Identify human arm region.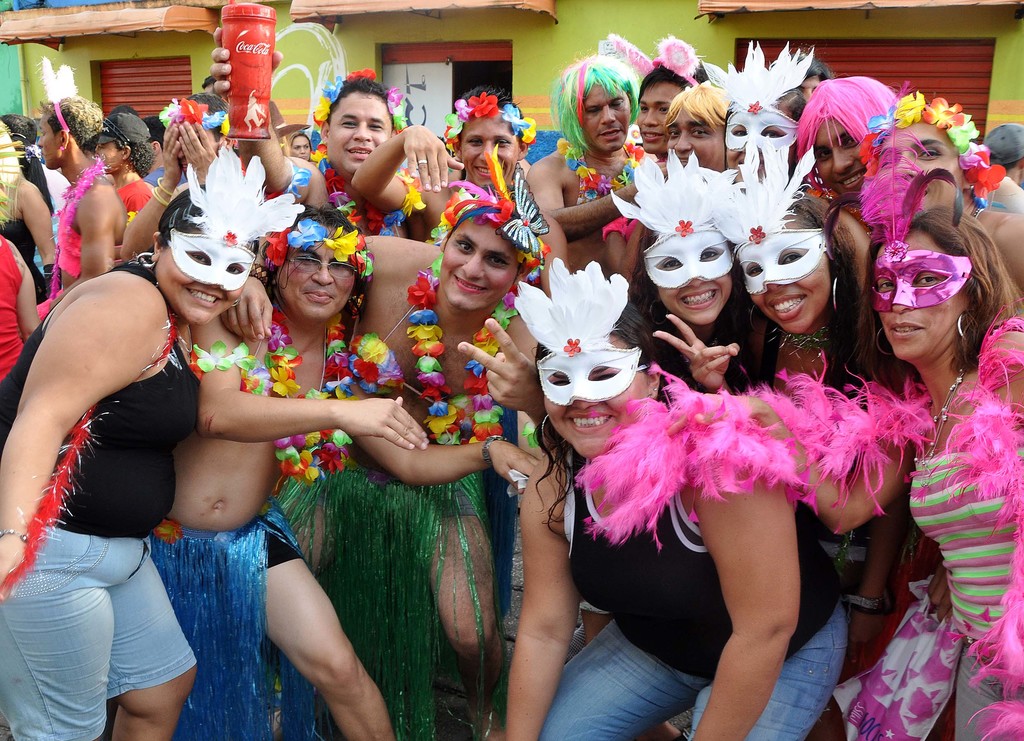
Region: x1=540 y1=223 x2=568 y2=302.
